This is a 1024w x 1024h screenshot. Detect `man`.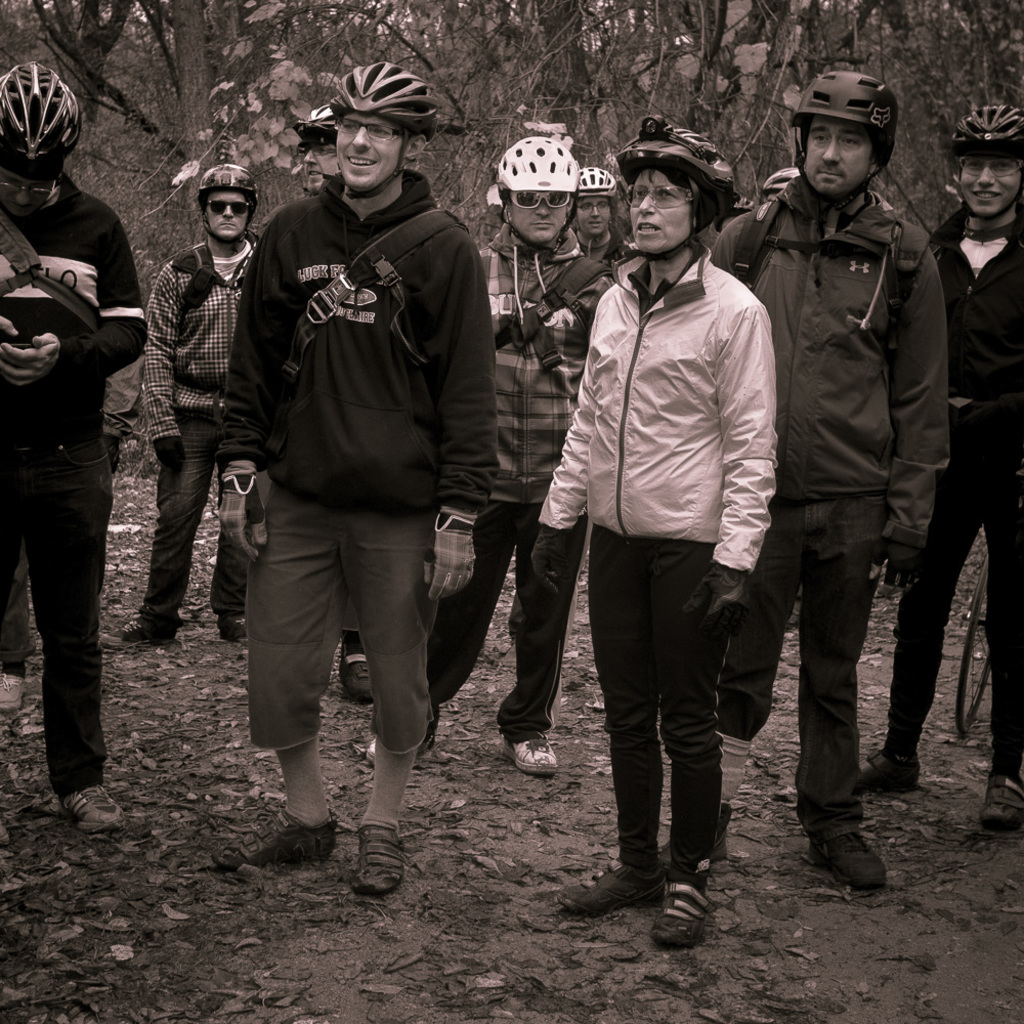
x1=703, y1=61, x2=953, y2=897.
